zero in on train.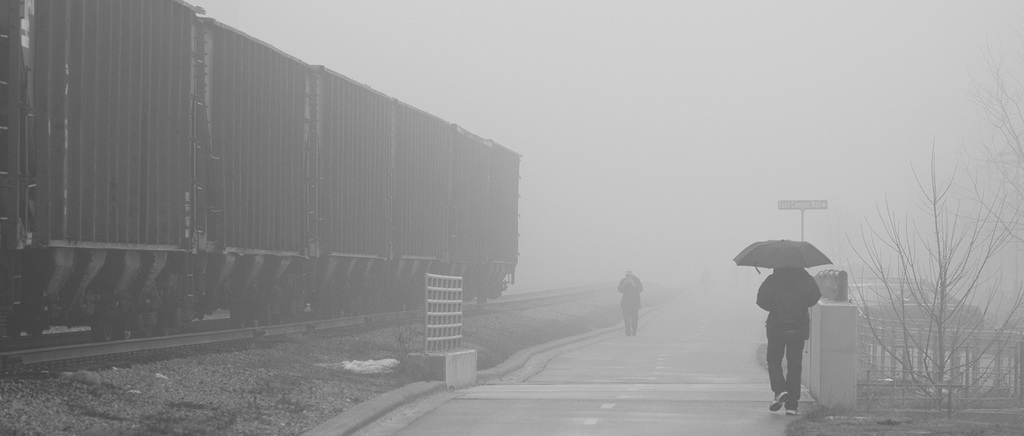
Zeroed in: 2,0,518,342.
